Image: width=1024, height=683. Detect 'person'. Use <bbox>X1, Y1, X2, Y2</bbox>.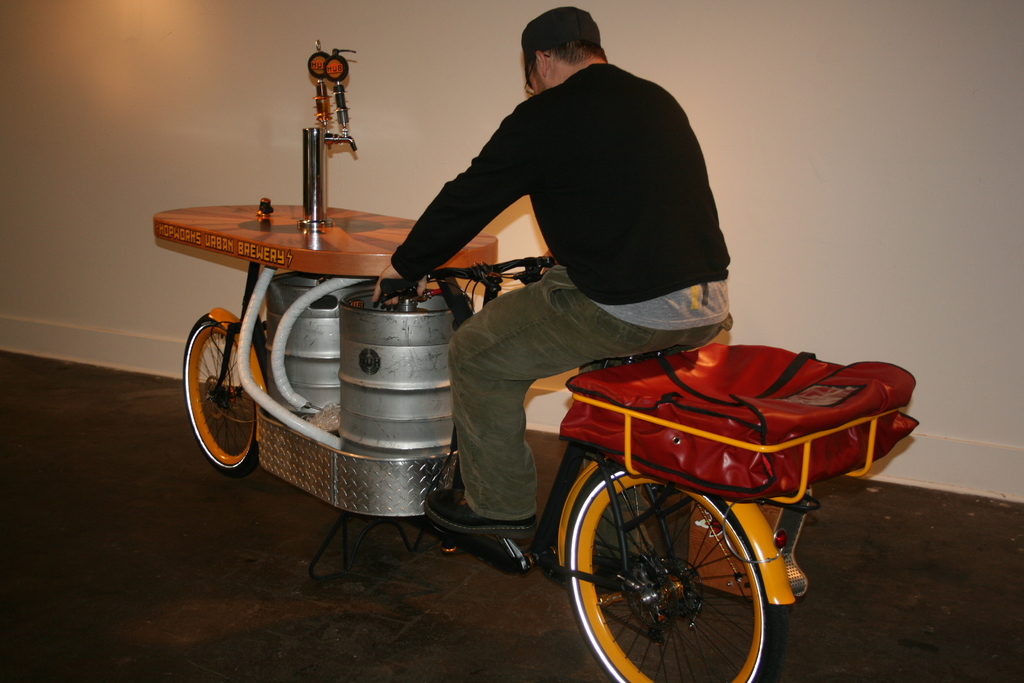
<bbox>367, 4, 719, 538</bbox>.
